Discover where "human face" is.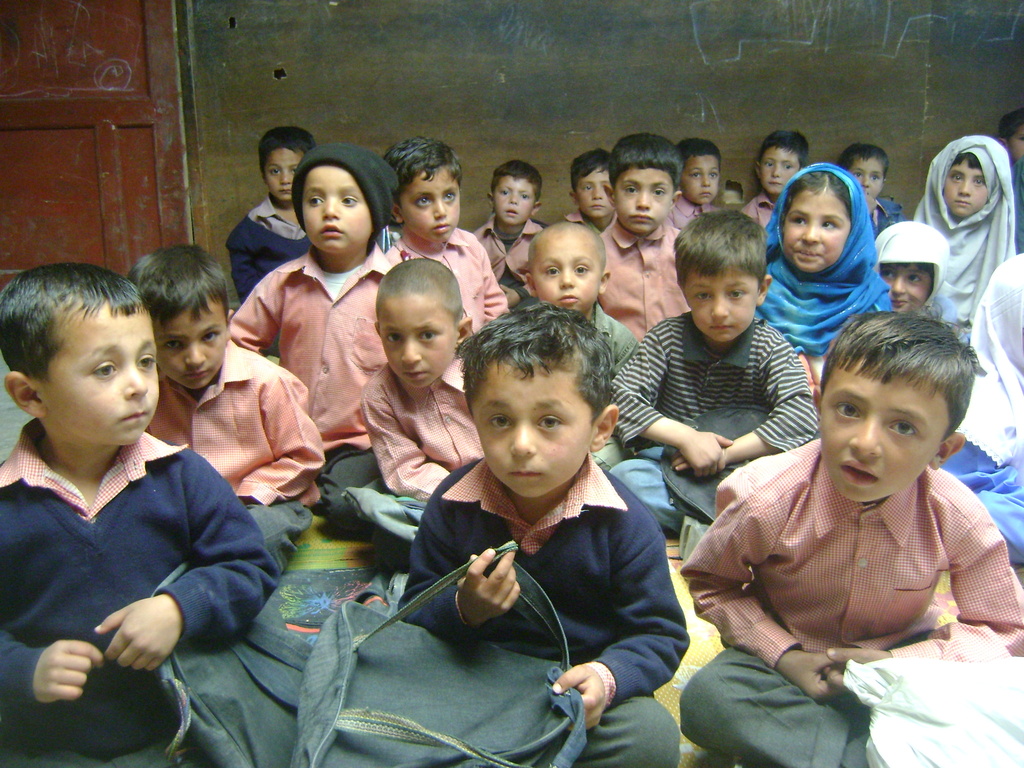
Discovered at left=300, top=163, right=372, bottom=254.
